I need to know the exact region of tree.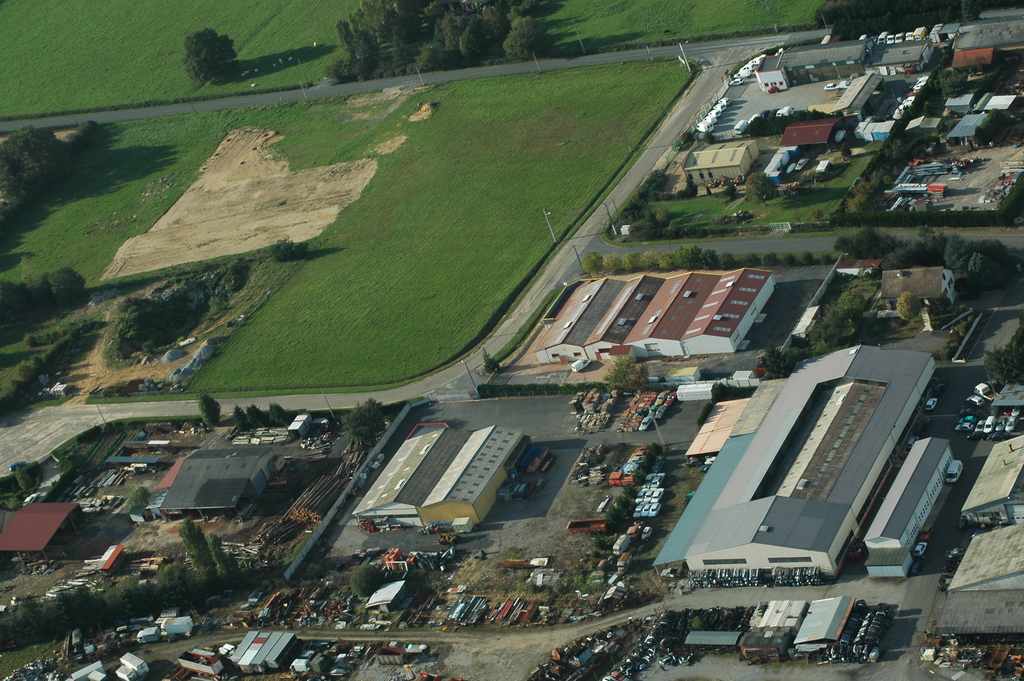
Region: {"left": 705, "top": 249, "right": 724, "bottom": 275}.
